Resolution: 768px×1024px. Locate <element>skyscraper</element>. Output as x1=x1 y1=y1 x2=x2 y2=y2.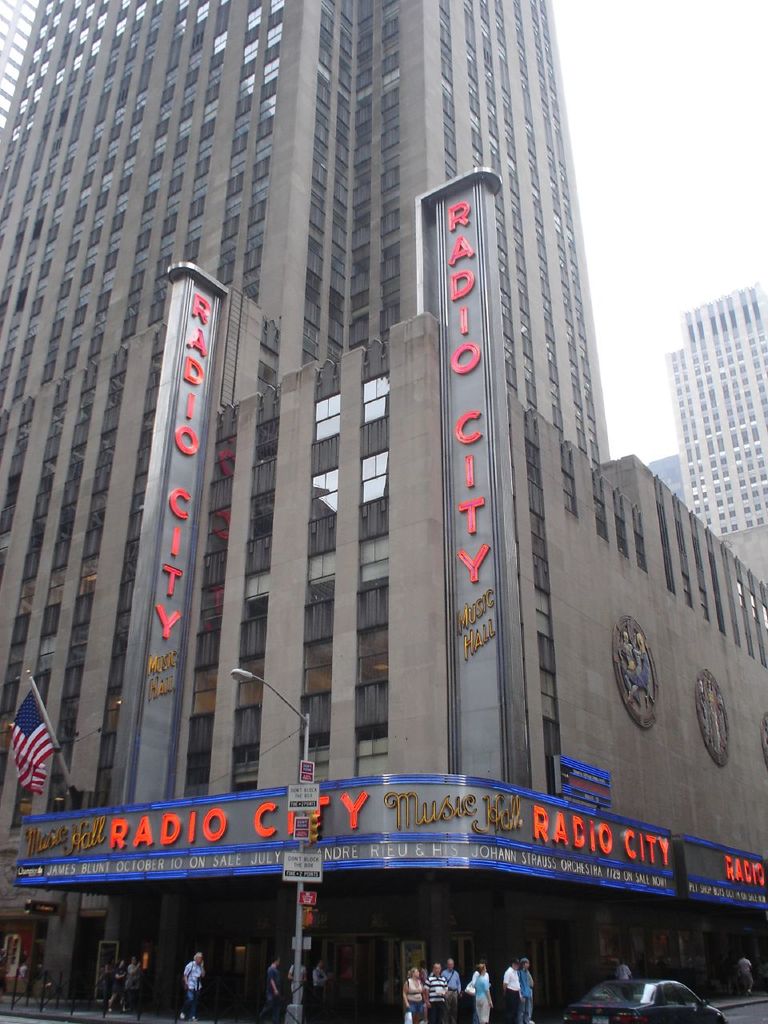
x1=664 y1=279 x2=767 y2=520.
